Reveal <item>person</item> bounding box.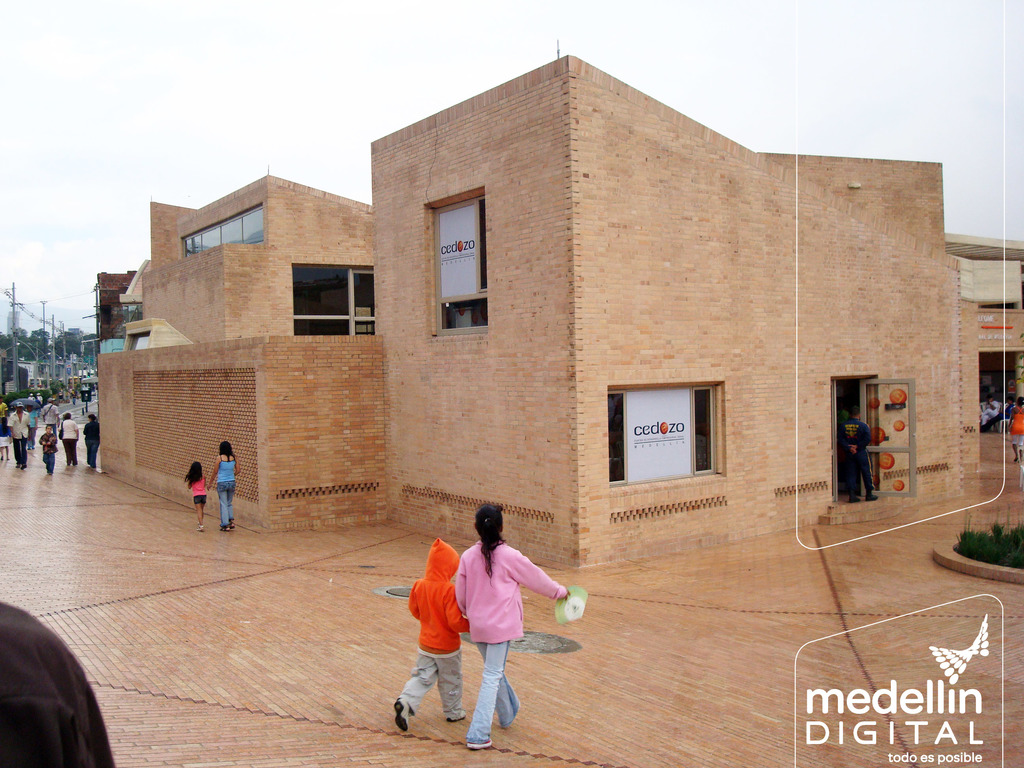
Revealed: 431 507 579 730.
